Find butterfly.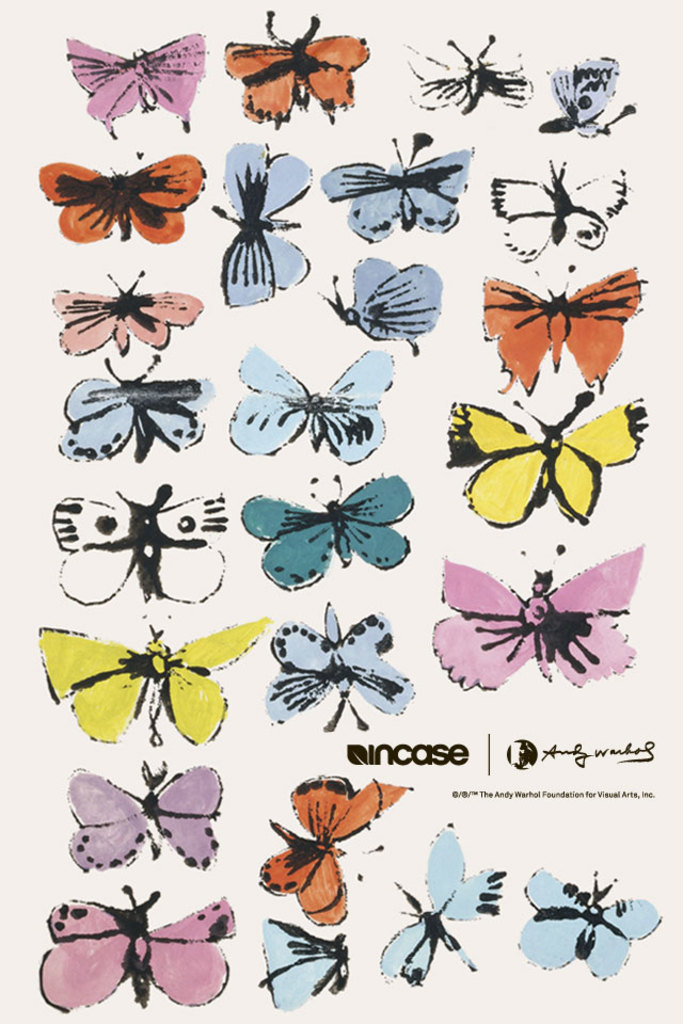
64,759,221,875.
